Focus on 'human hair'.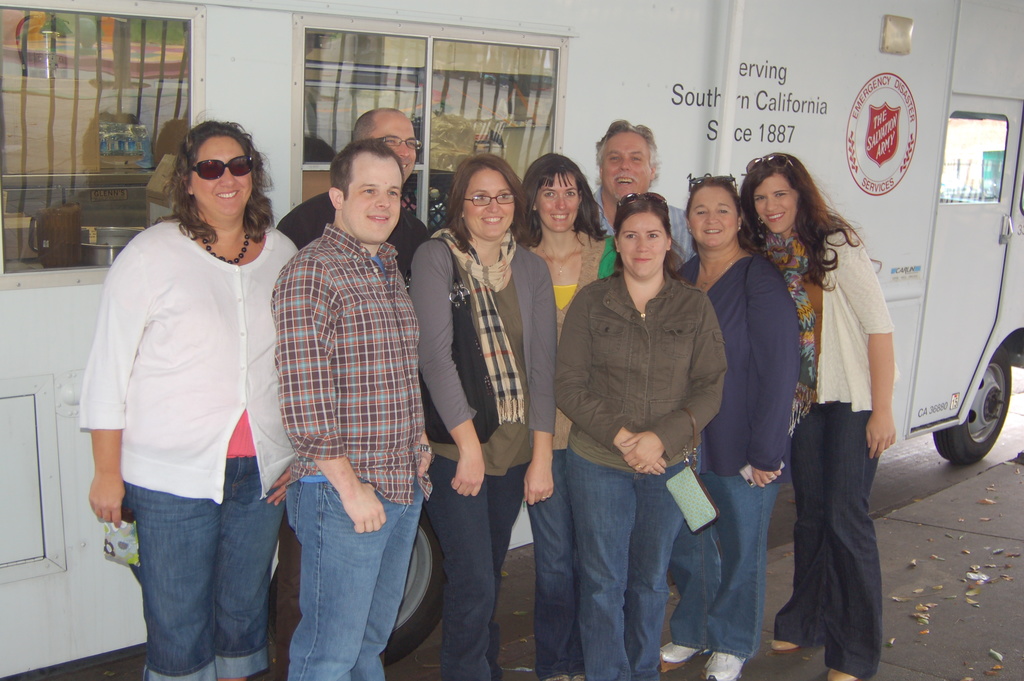
Focused at x1=443 y1=152 x2=535 y2=242.
